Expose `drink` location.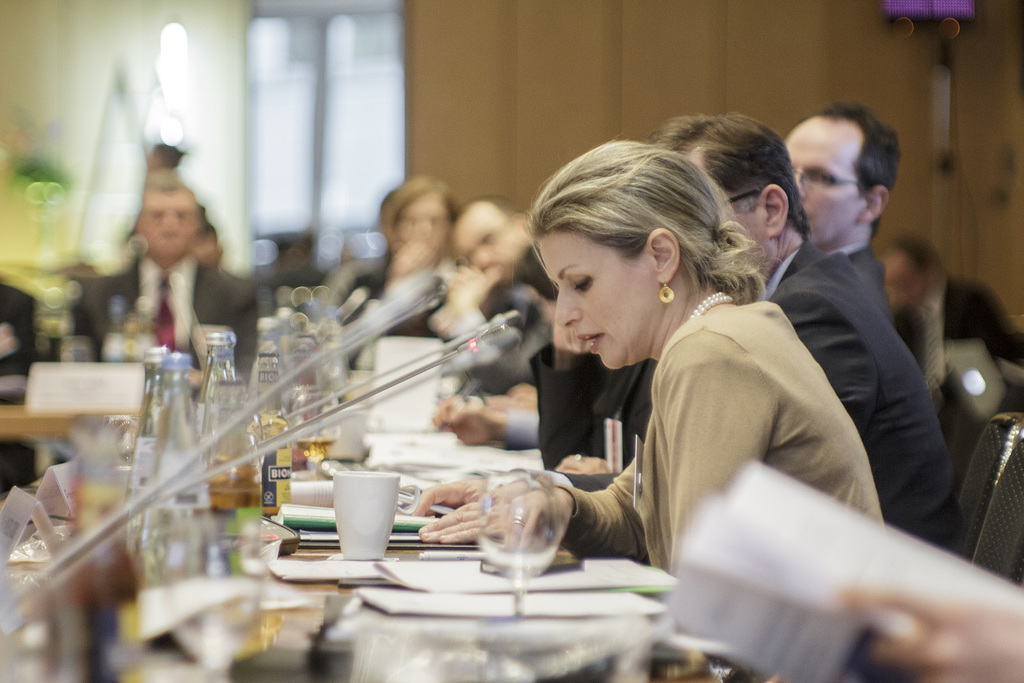
Exposed at {"x1": 207, "y1": 481, "x2": 257, "y2": 514}.
